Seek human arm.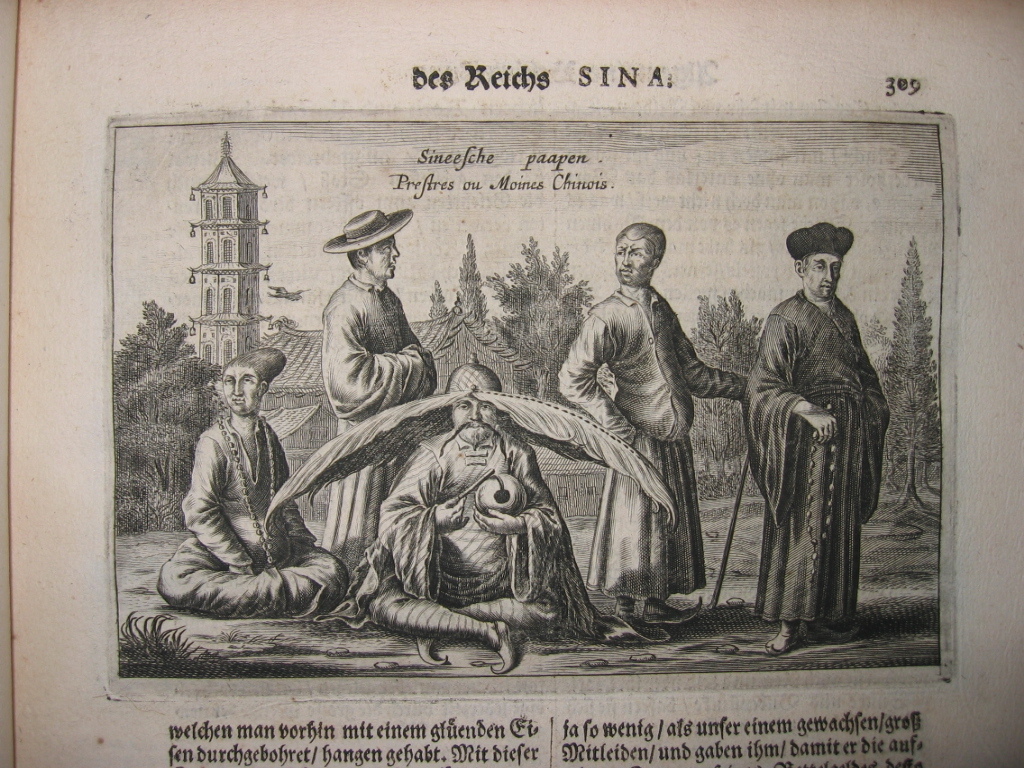
x1=374, y1=443, x2=472, y2=534.
